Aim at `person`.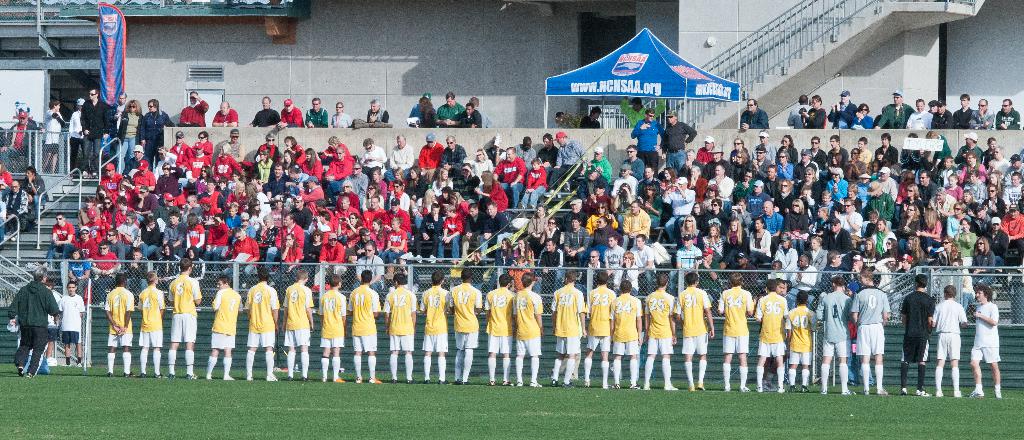
Aimed at box=[466, 97, 496, 133].
